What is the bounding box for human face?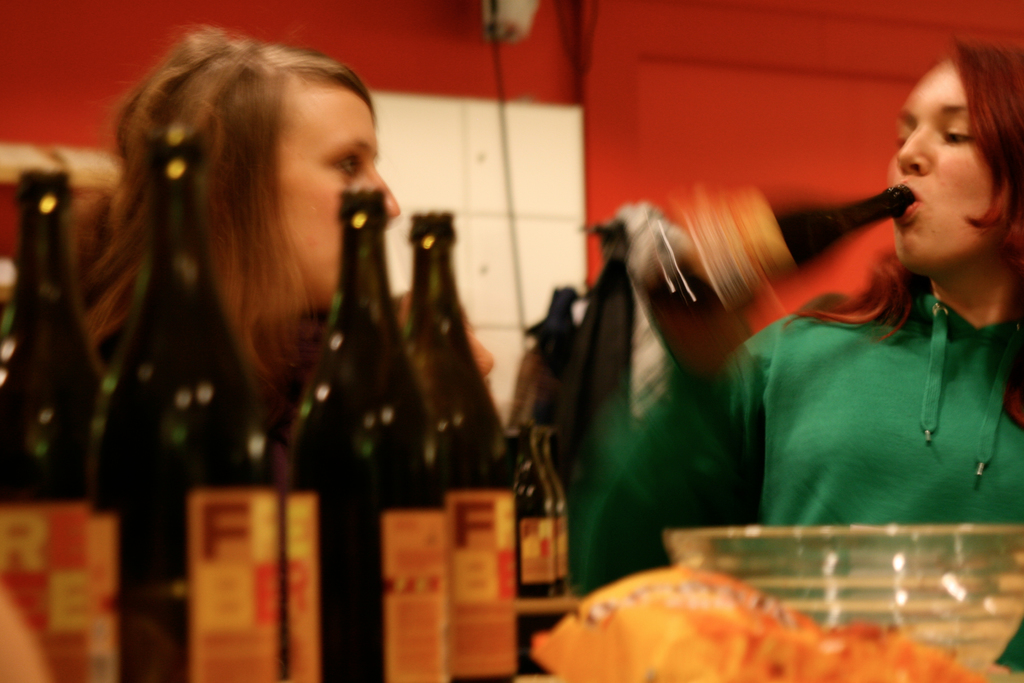
left=269, top=80, right=401, bottom=306.
